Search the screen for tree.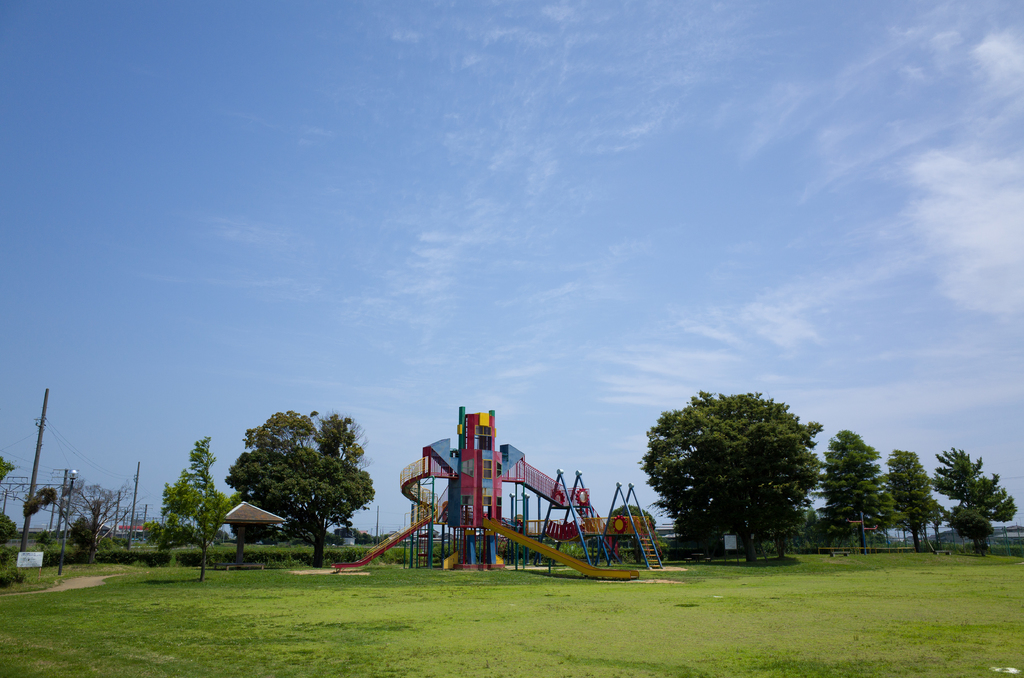
Found at crop(932, 447, 1021, 556).
